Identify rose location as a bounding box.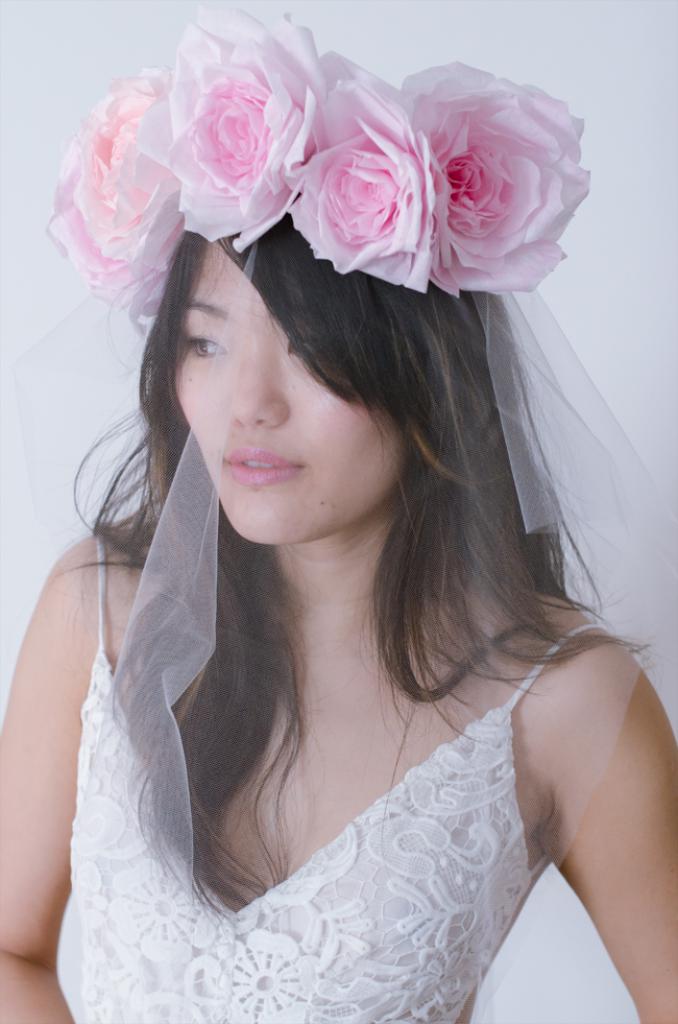
crop(283, 48, 450, 293).
